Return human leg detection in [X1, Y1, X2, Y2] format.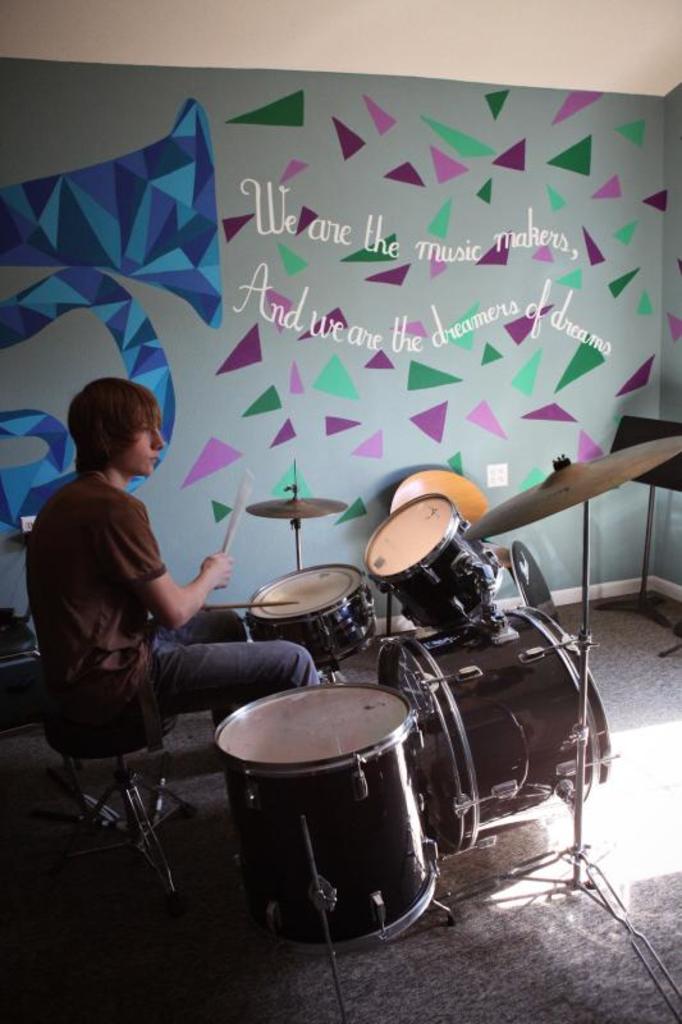
[154, 632, 322, 685].
